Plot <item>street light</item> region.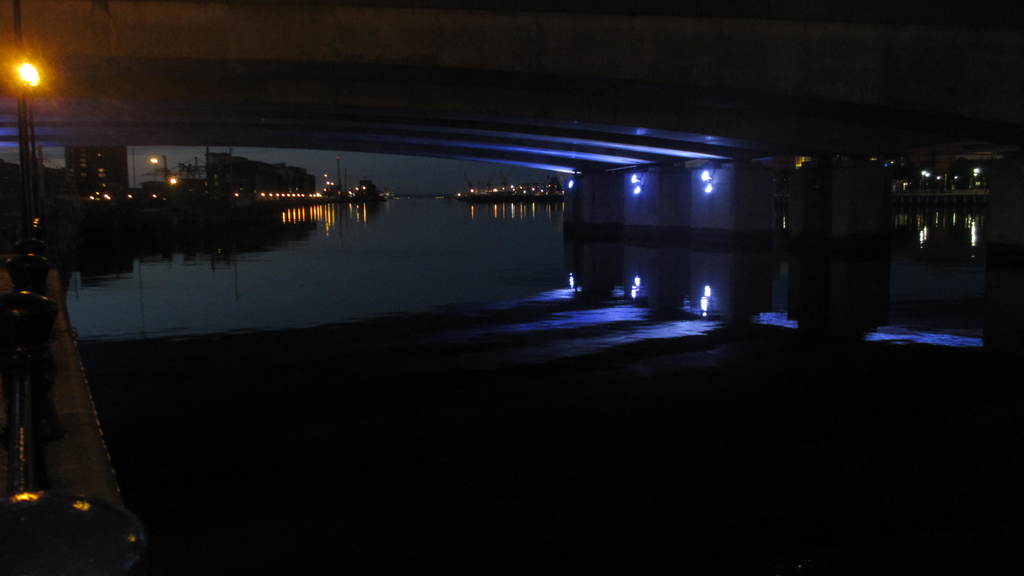
Plotted at 6:52:47:211.
